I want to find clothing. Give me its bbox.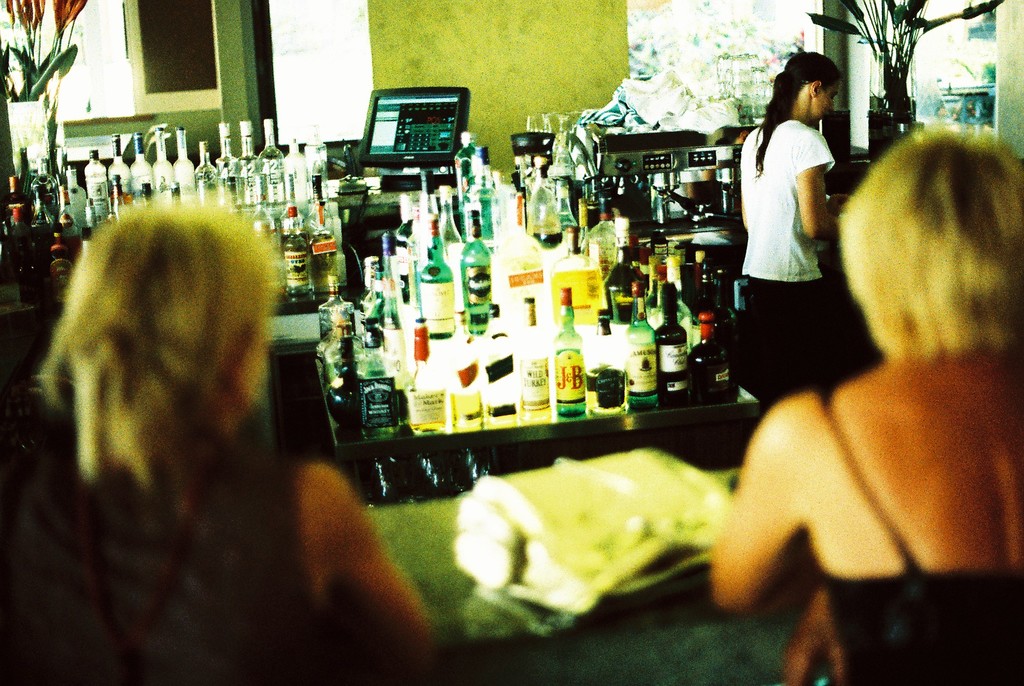
bbox(2, 470, 342, 685).
